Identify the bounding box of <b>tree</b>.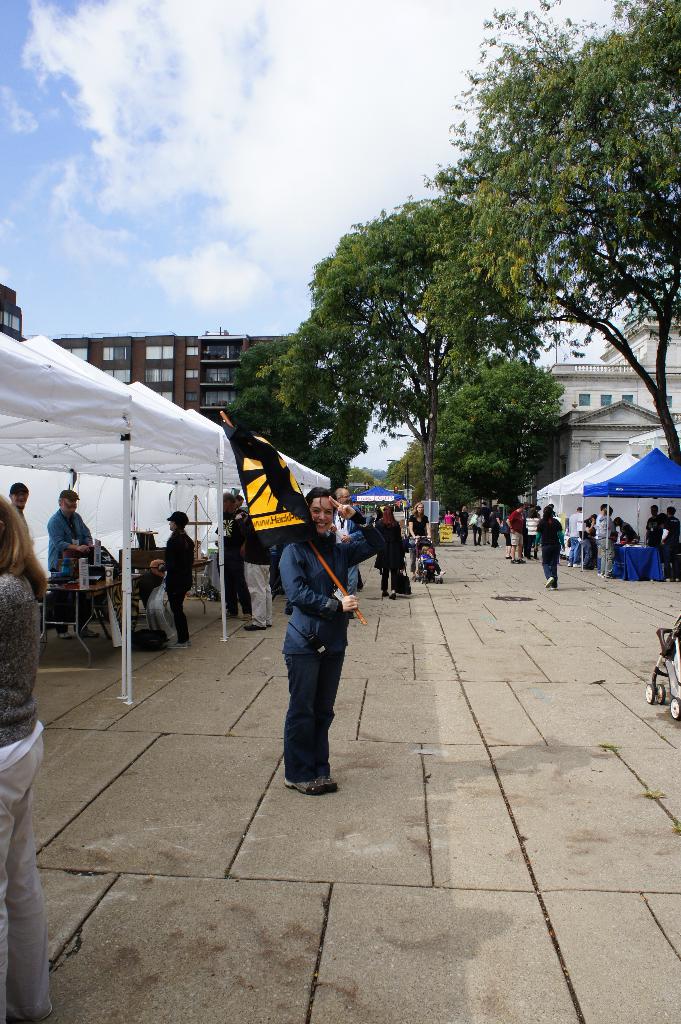
223,337,376,491.
